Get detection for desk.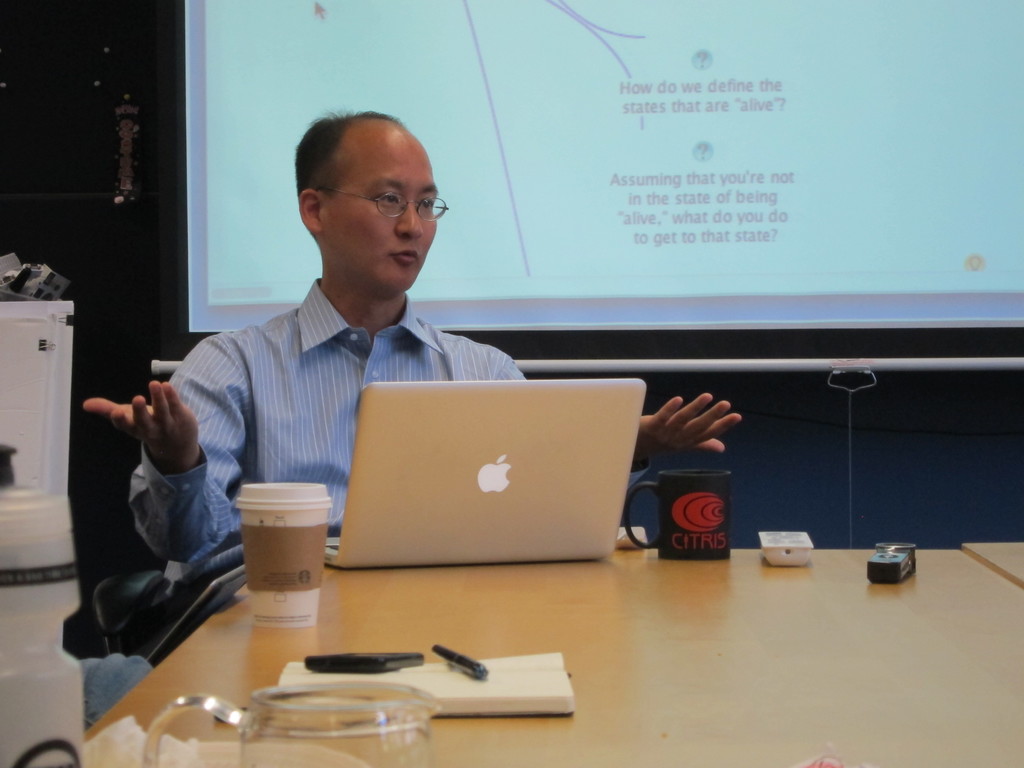
Detection: (left=85, top=550, right=1023, bottom=767).
